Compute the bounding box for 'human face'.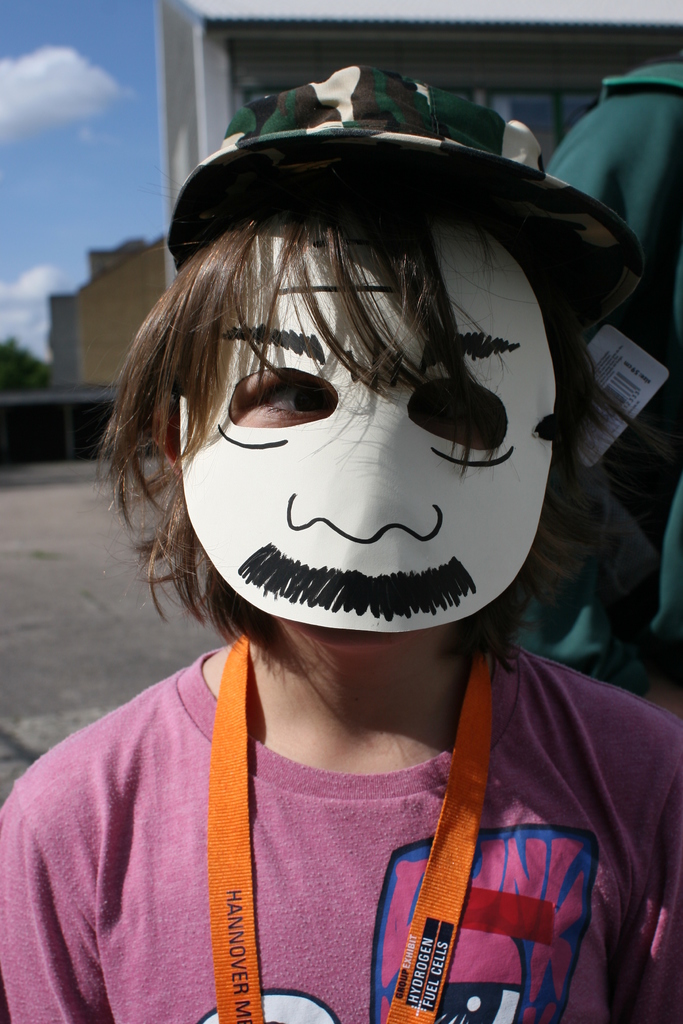
<bbox>177, 199, 557, 633</bbox>.
